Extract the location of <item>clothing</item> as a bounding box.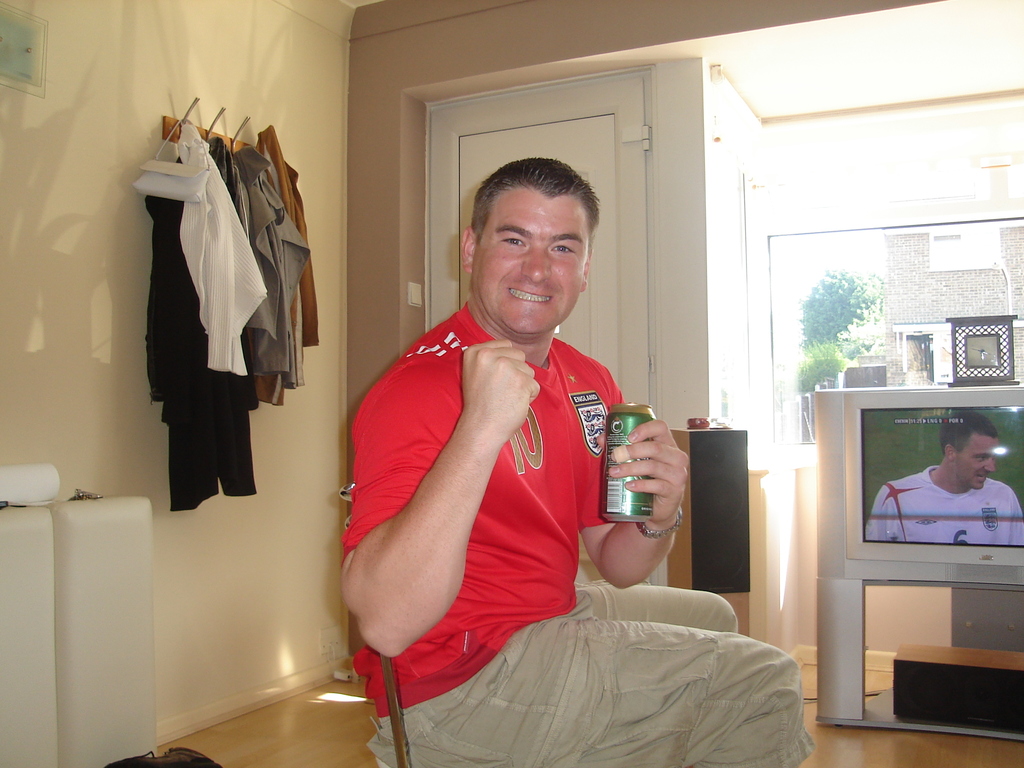
rect(348, 290, 676, 702).
